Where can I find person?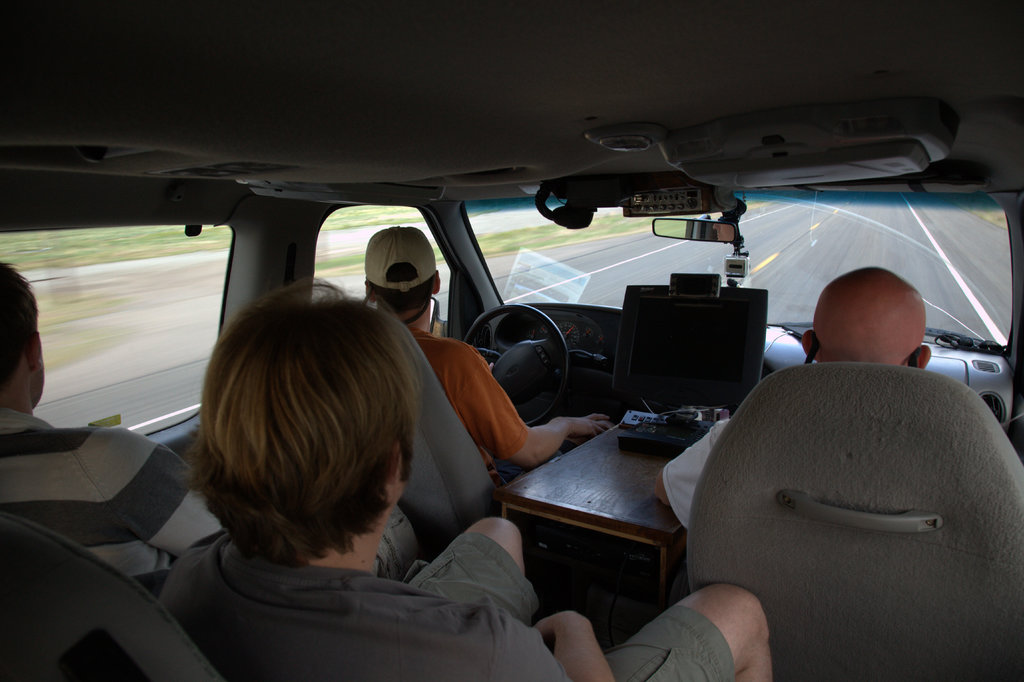
You can find it at <bbox>161, 272, 774, 681</bbox>.
